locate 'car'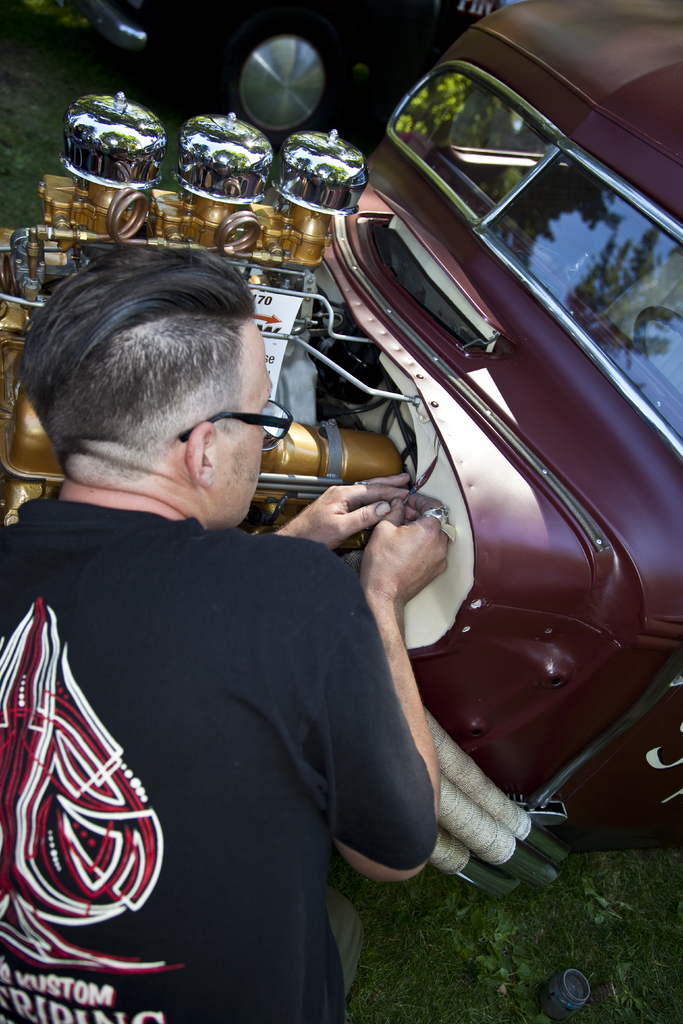
(left=40, top=0, right=507, bottom=142)
